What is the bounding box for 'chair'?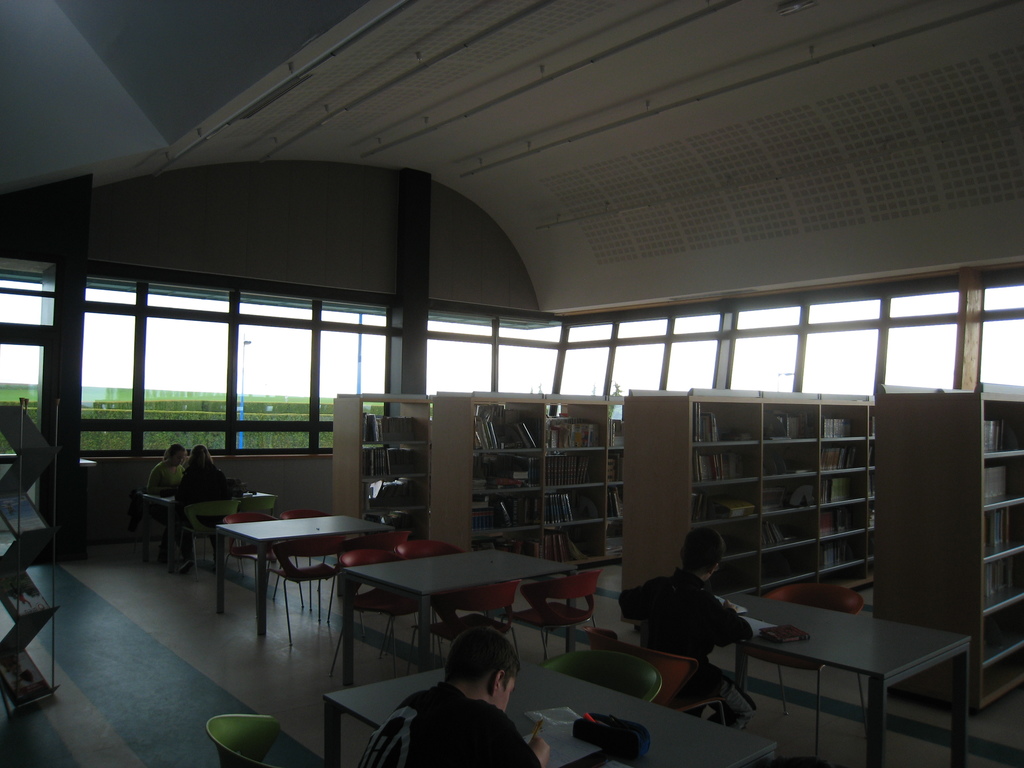
[210,502,280,594].
